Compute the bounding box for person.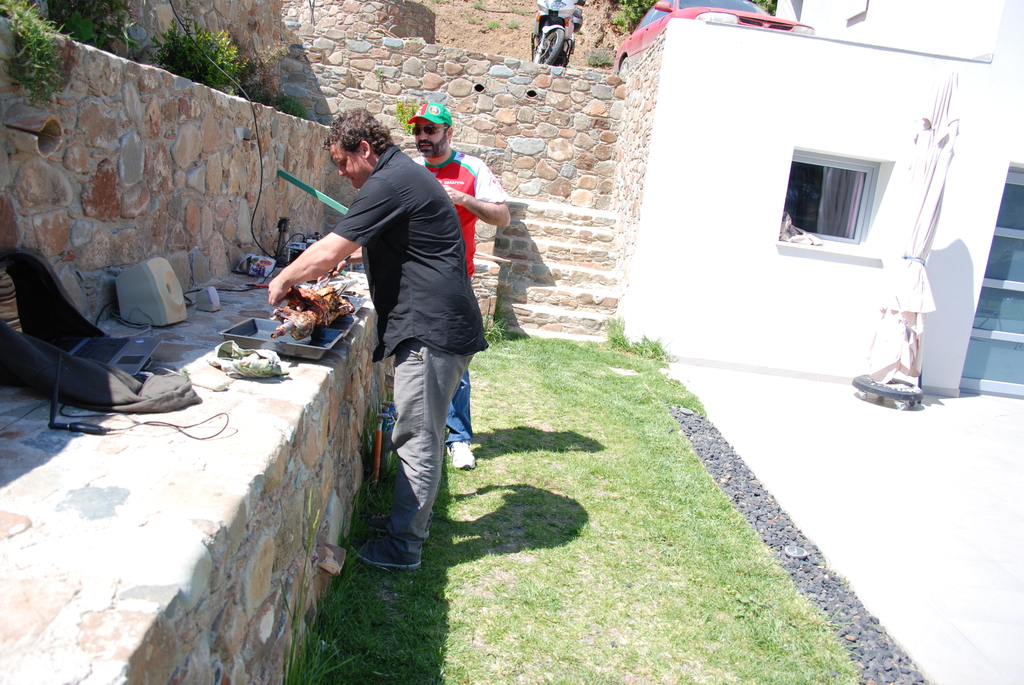
266, 108, 485, 570.
